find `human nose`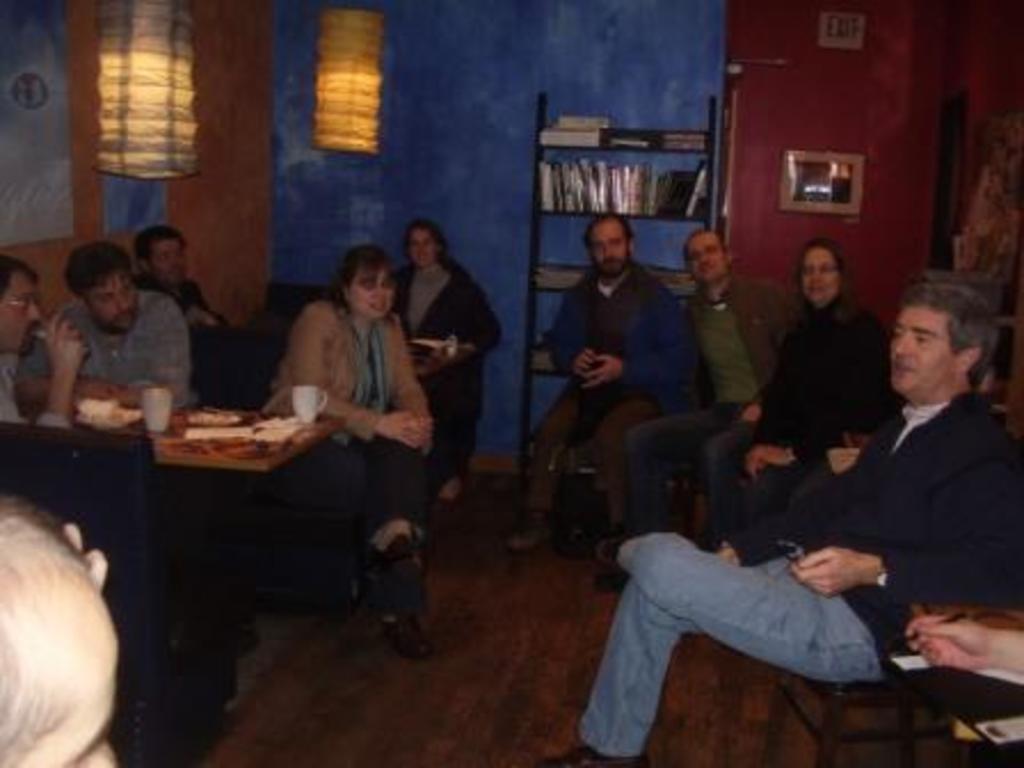
detection(896, 334, 910, 352)
